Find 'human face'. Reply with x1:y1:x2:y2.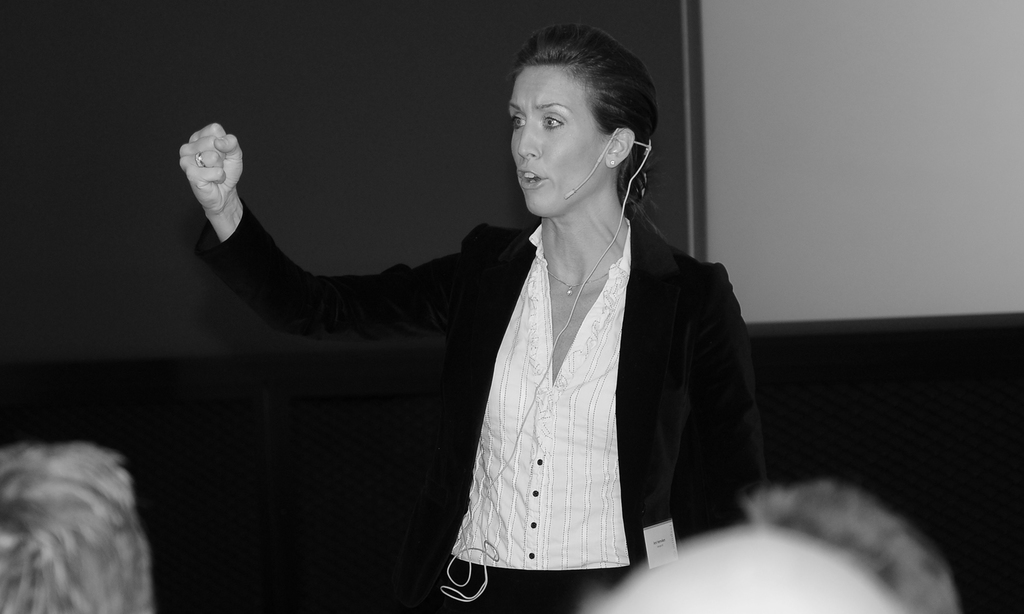
507:65:609:217.
